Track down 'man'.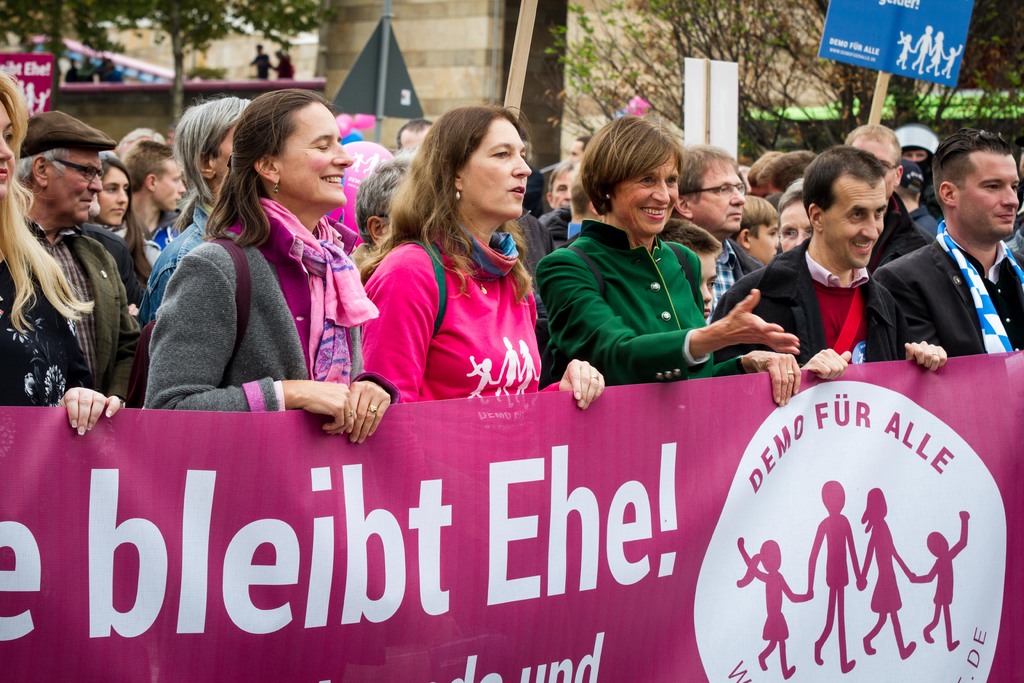
Tracked to left=776, top=179, right=812, bottom=257.
